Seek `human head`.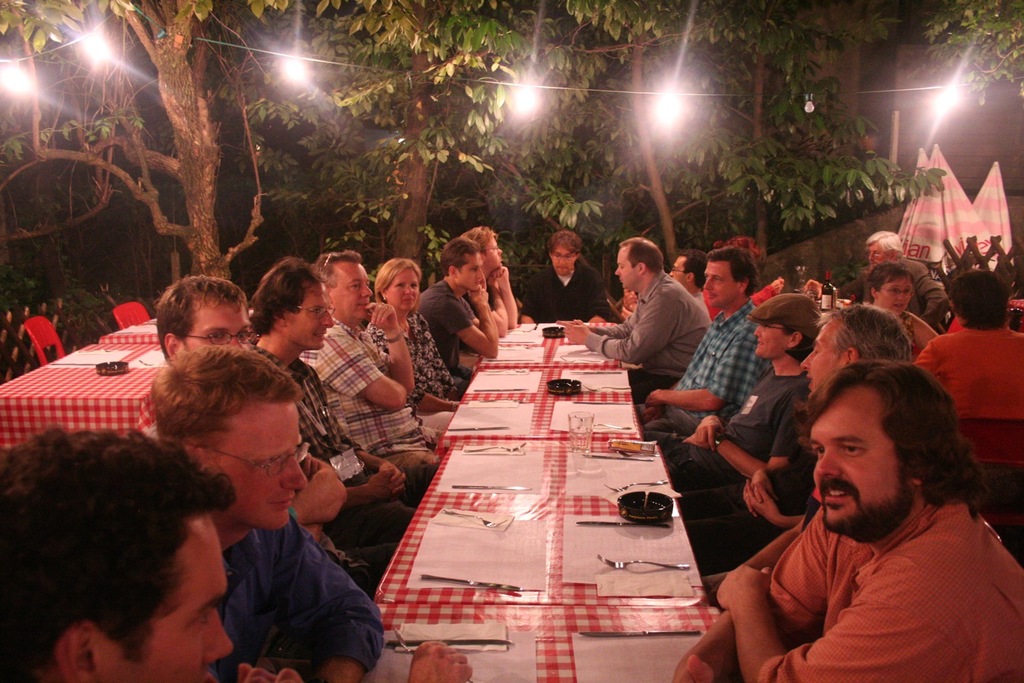
{"x1": 701, "y1": 249, "x2": 758, "y2": 312}.
